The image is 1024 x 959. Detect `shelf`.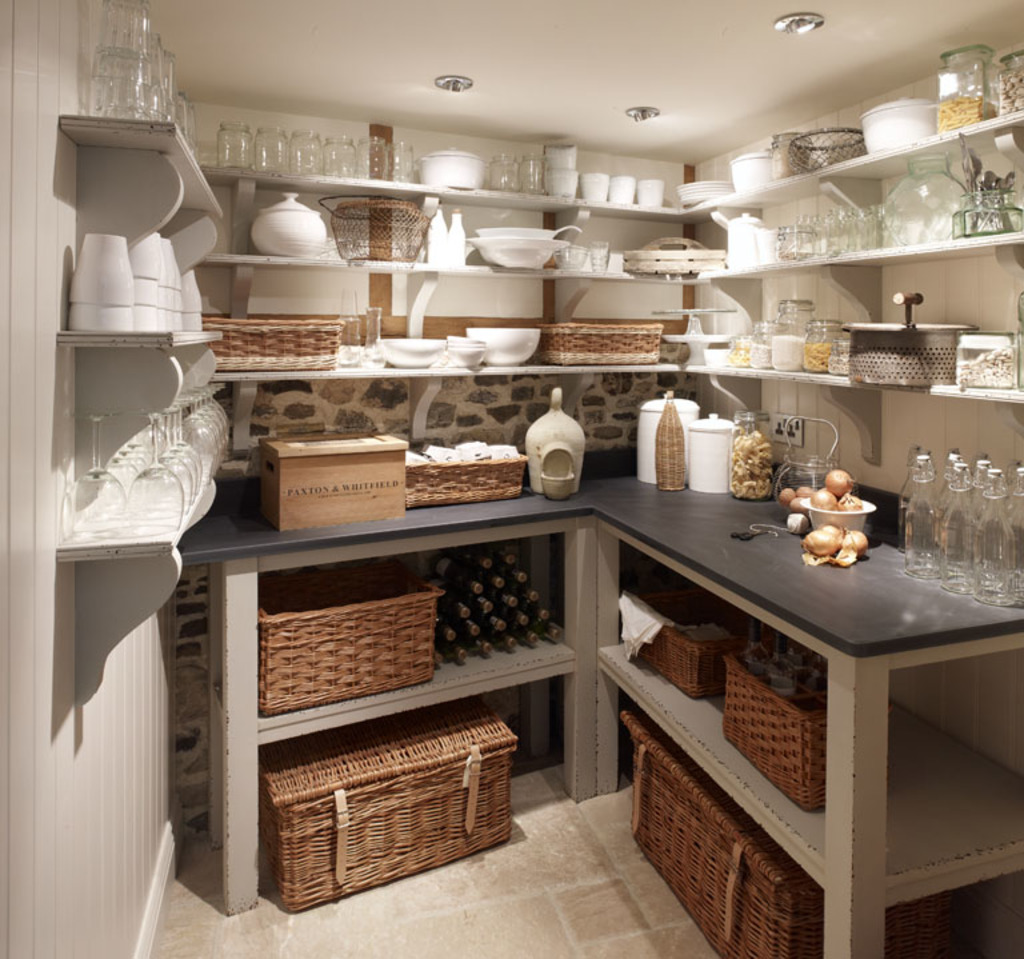
Detection: <bbox>188, 144, 1023, 487</bbox>.
